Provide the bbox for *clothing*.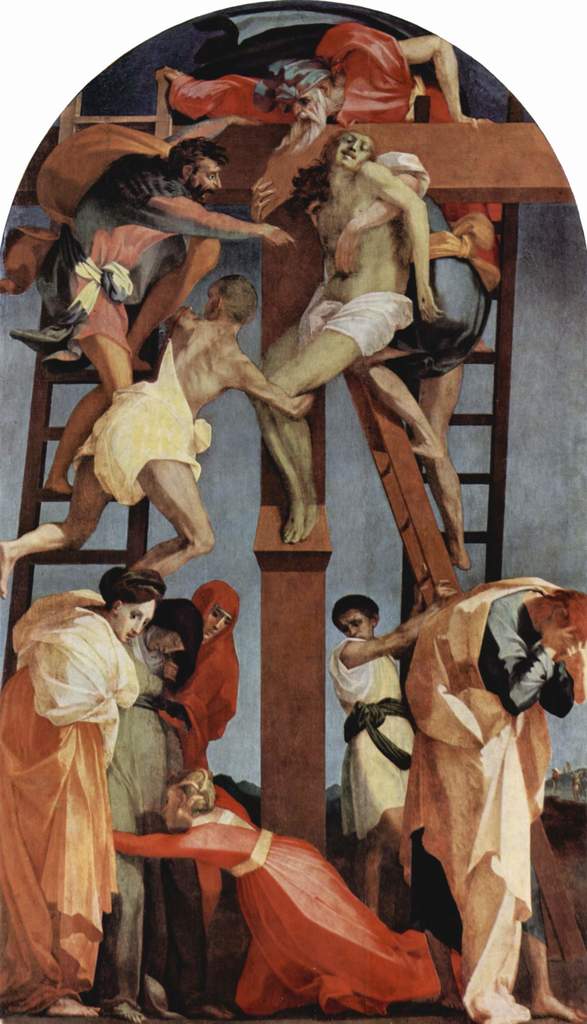
locate(117, 784, 464, 1020).
